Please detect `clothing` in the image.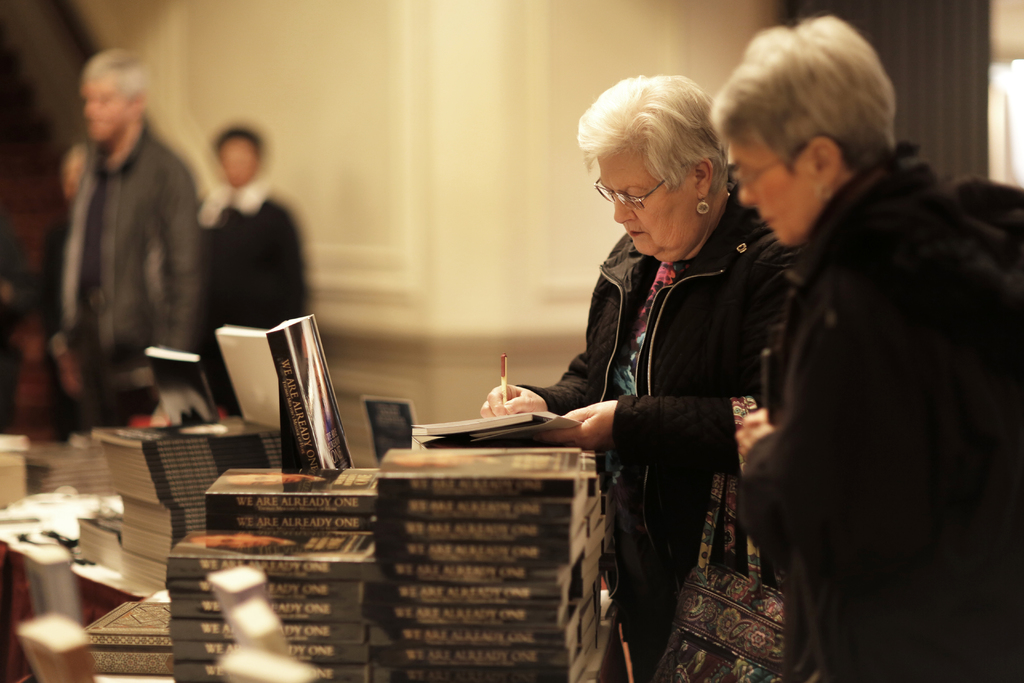
513, 141, 783, 625.
